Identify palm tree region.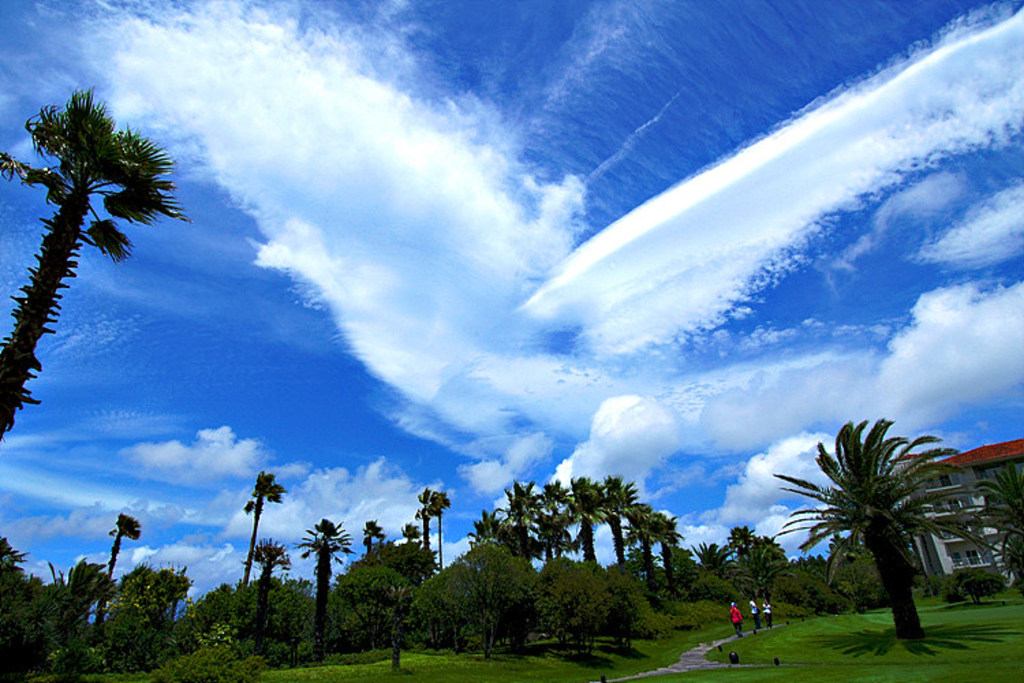
Region: bbox=[625, 505, 674, 587].
